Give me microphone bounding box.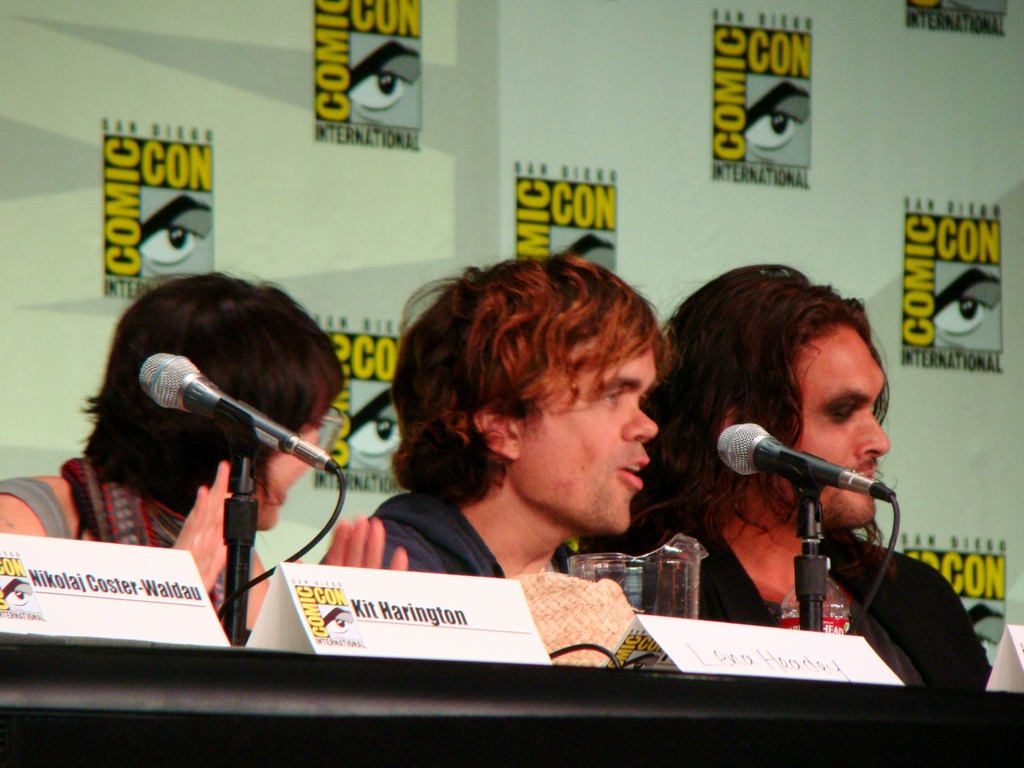
box(711, 420, 900, 509).
